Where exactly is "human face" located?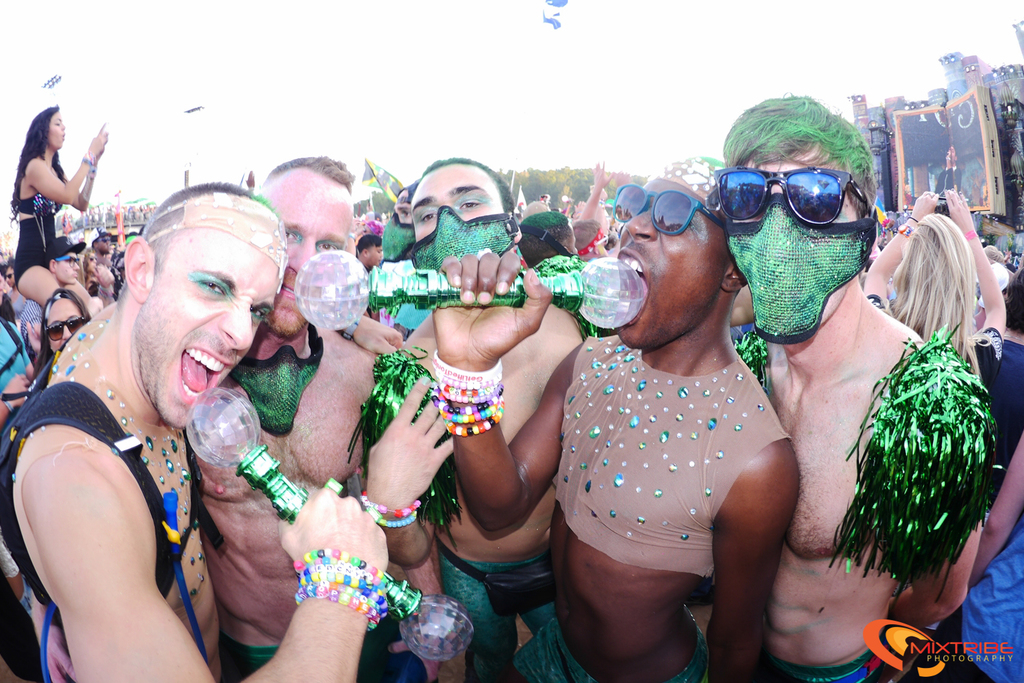
Its bounding box is locate(133, 231, 279, 430).
